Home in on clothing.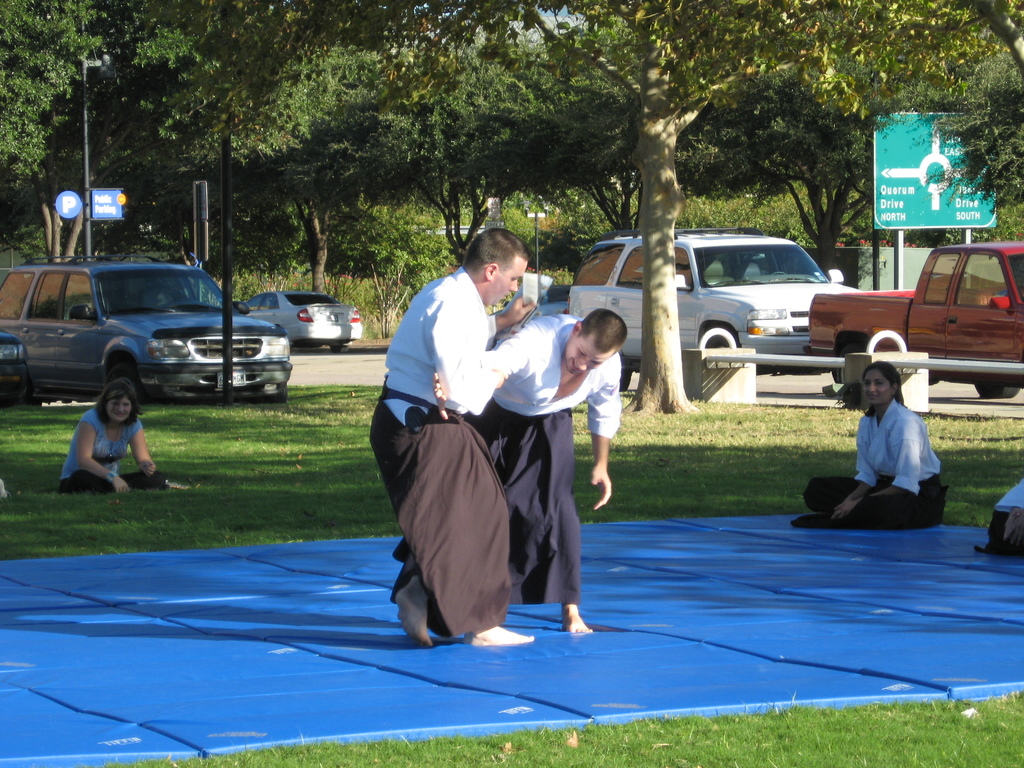
Homed in at <bbox>803, 473, 943, 531</bbox>.
